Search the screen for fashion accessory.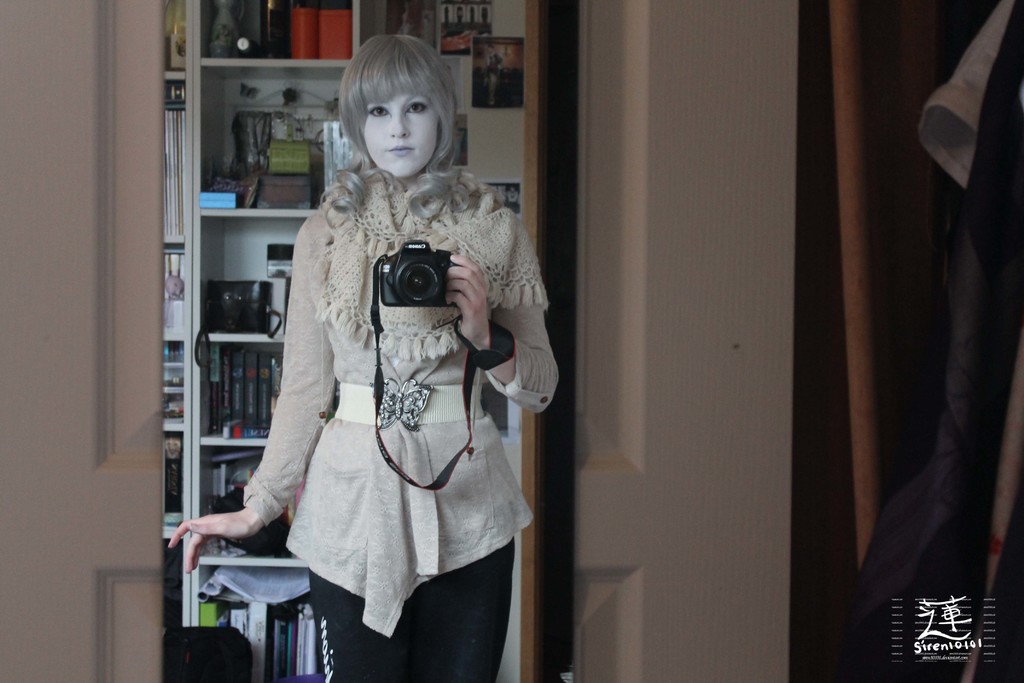
Found at box(452, 319, 515, 372).
